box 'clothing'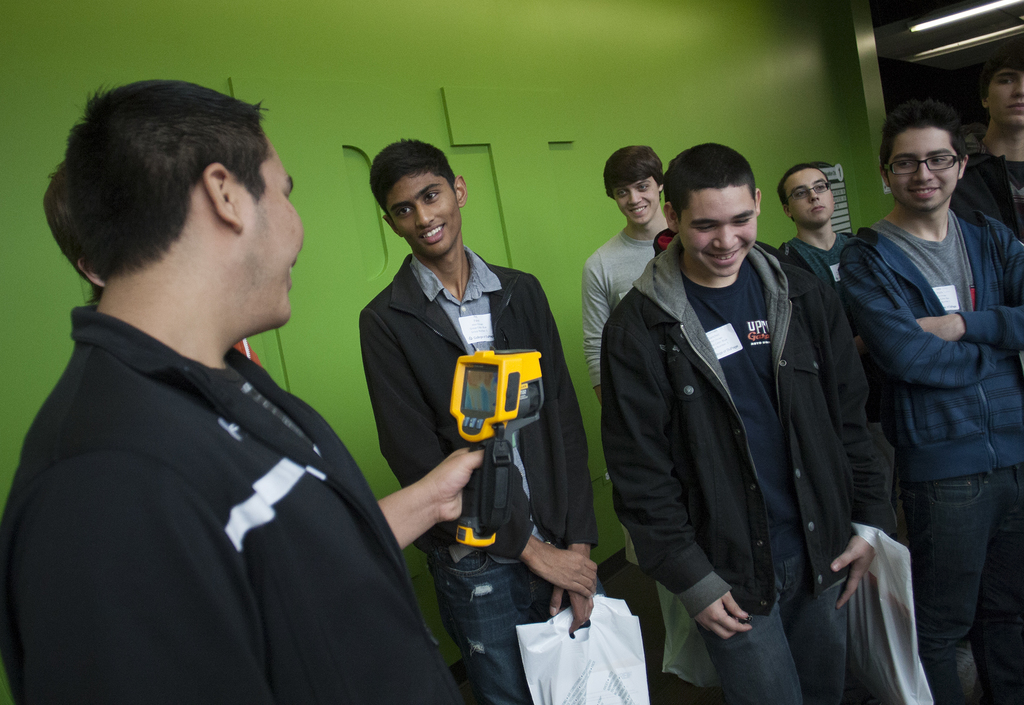
[351, 244, 601, 704]
